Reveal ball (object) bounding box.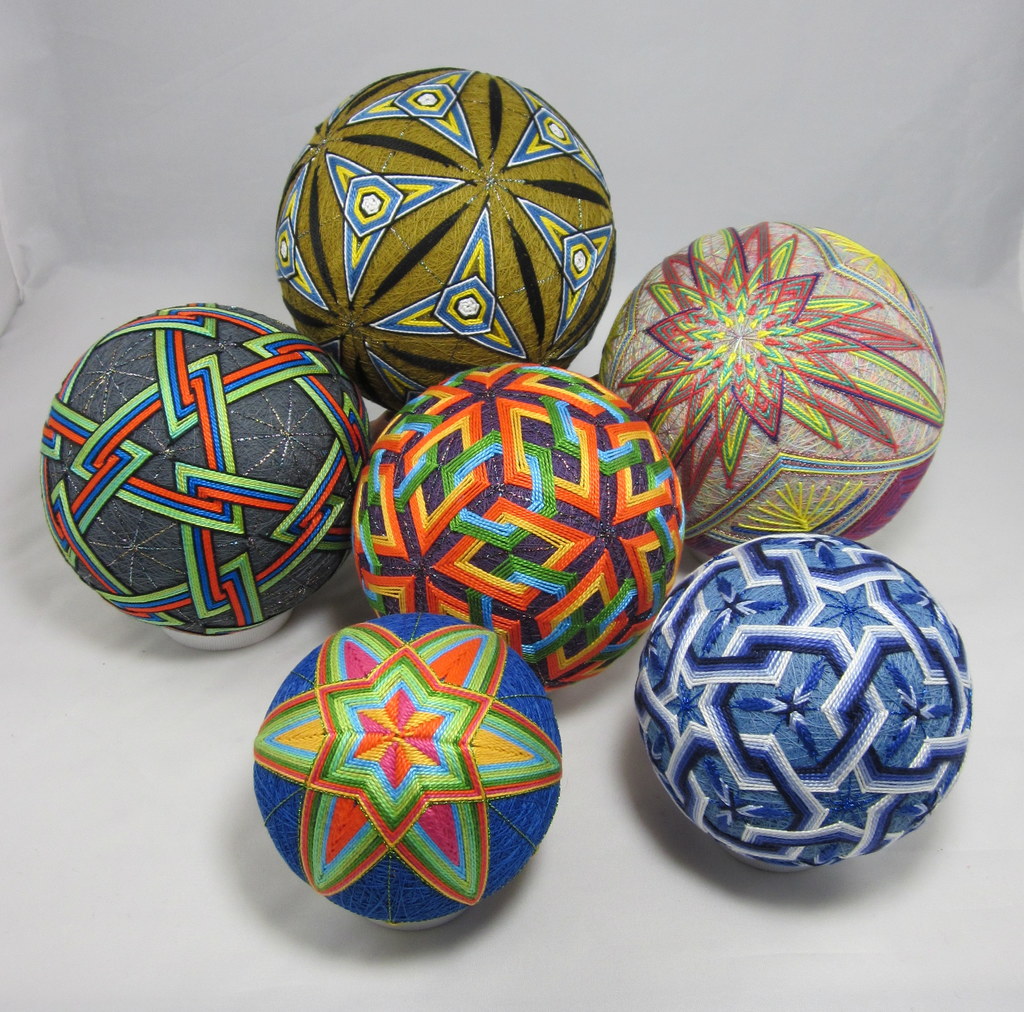
Revealed: bbox=[635, 539, 970, 871].
